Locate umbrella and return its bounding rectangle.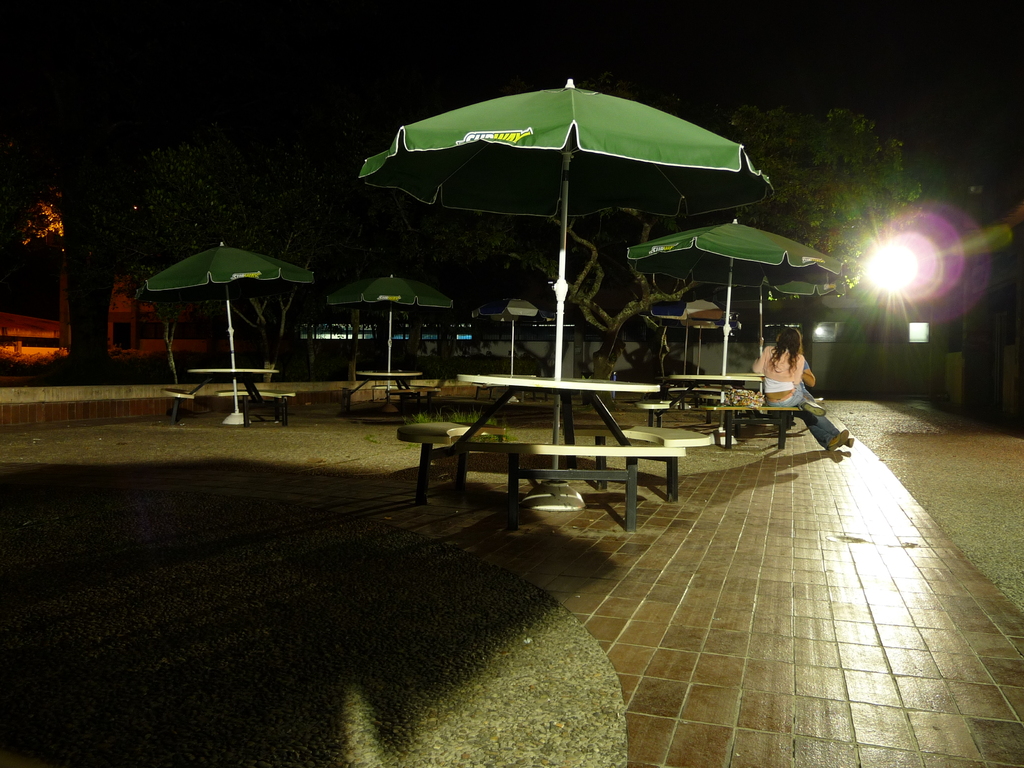
pyautogui.locateOnScreen(136, 241, 314, 423).
